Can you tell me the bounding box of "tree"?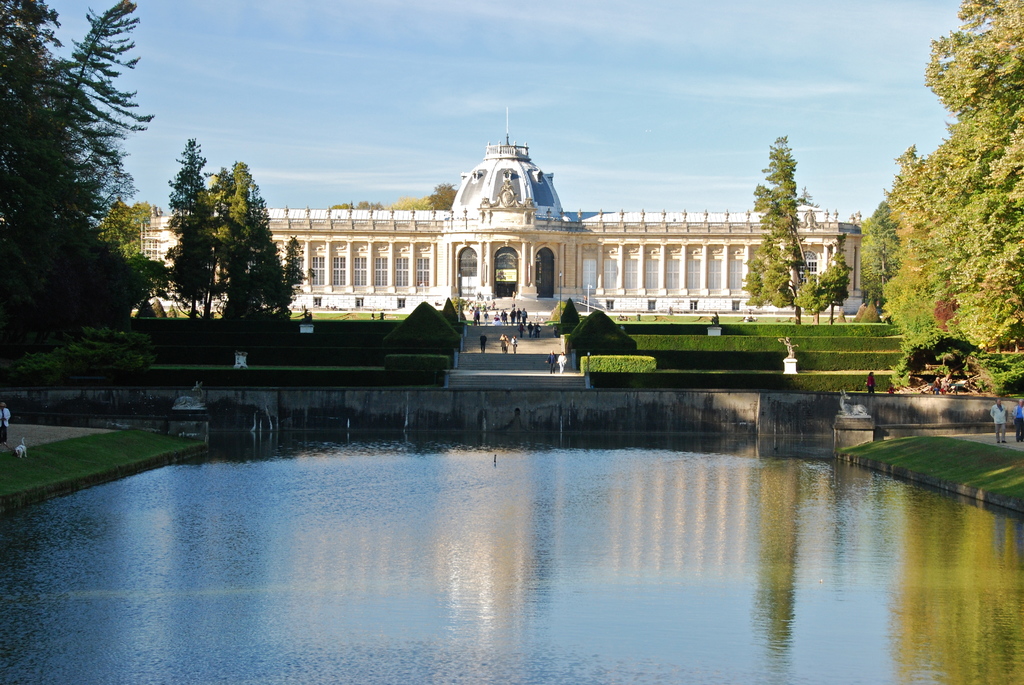
x1=280 y1=235 x2=309 y2=300.
